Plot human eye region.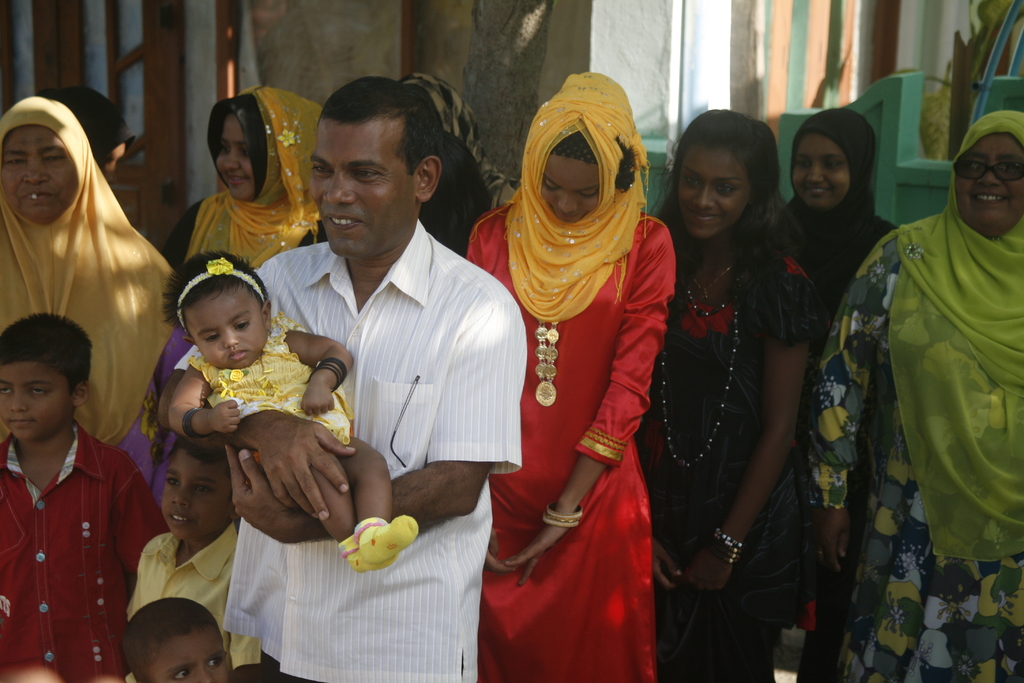
Plotted at box(961, 160, 980, 173).
